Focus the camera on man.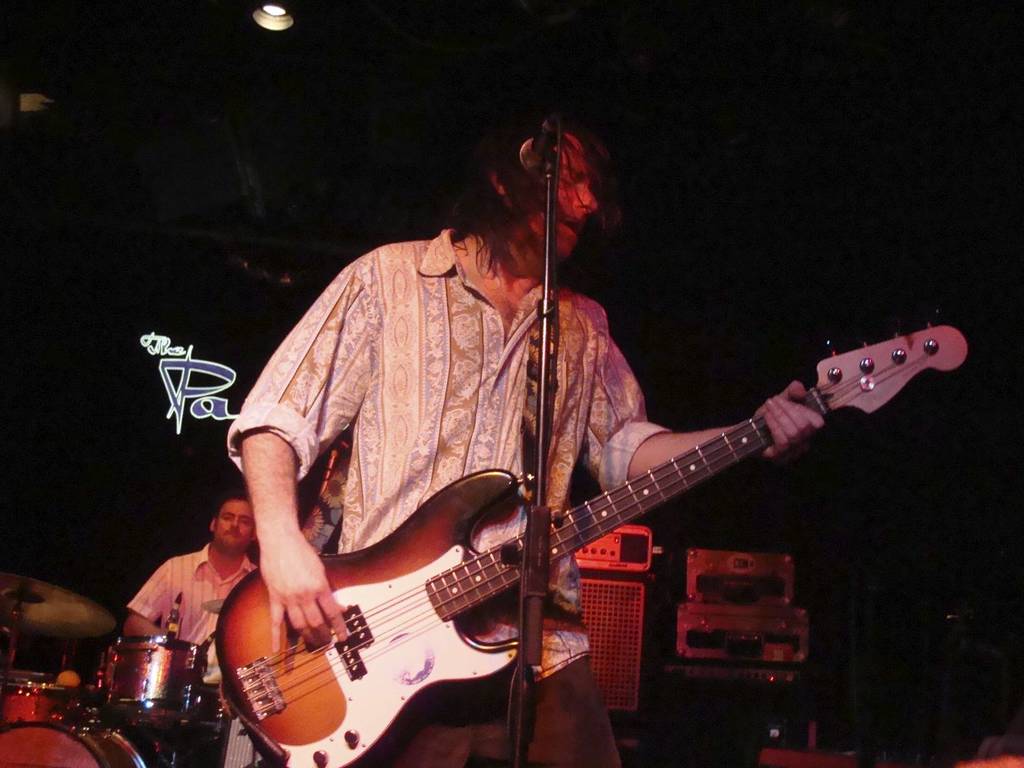
Focus region: (219, 117, 822, 767).
